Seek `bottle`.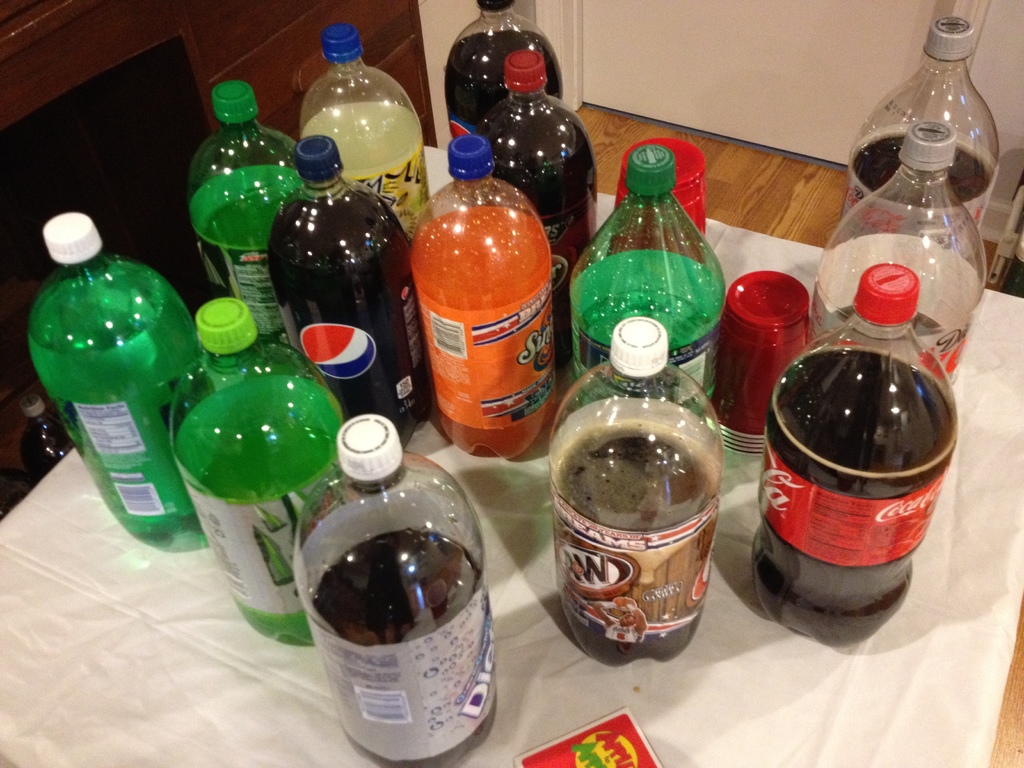
(x1=29, y1=212, x2=202, y2=552).
